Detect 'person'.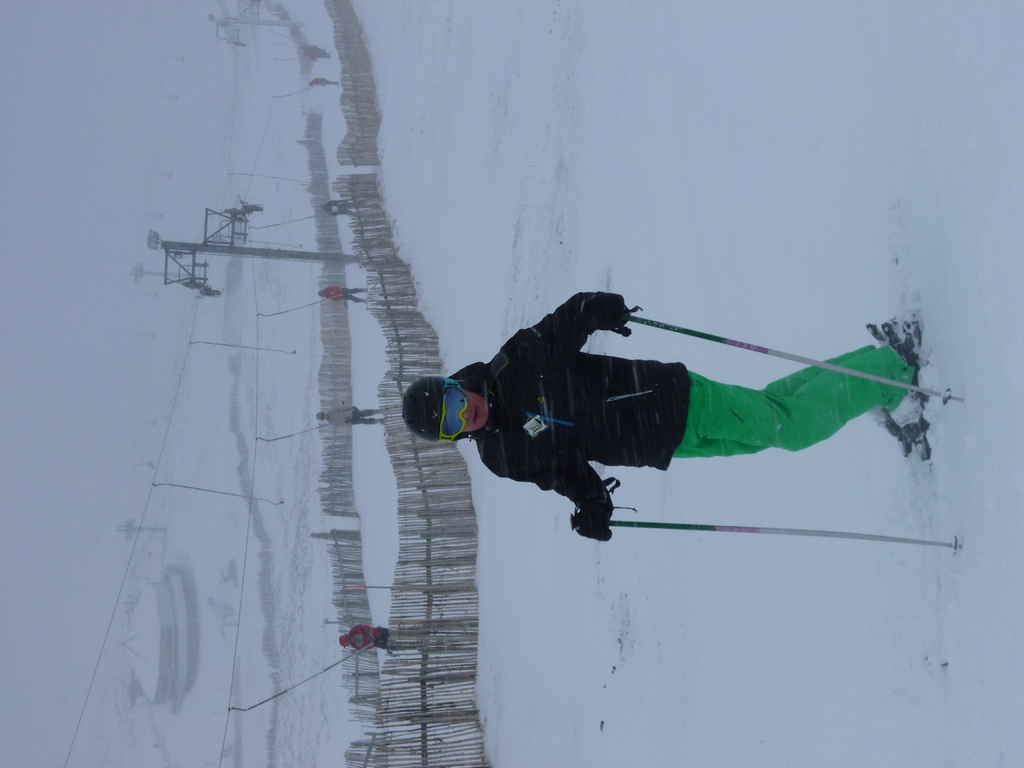
Detected at {"x1": 415, "y1": 272, "x2": 909, "y2": 575}.
